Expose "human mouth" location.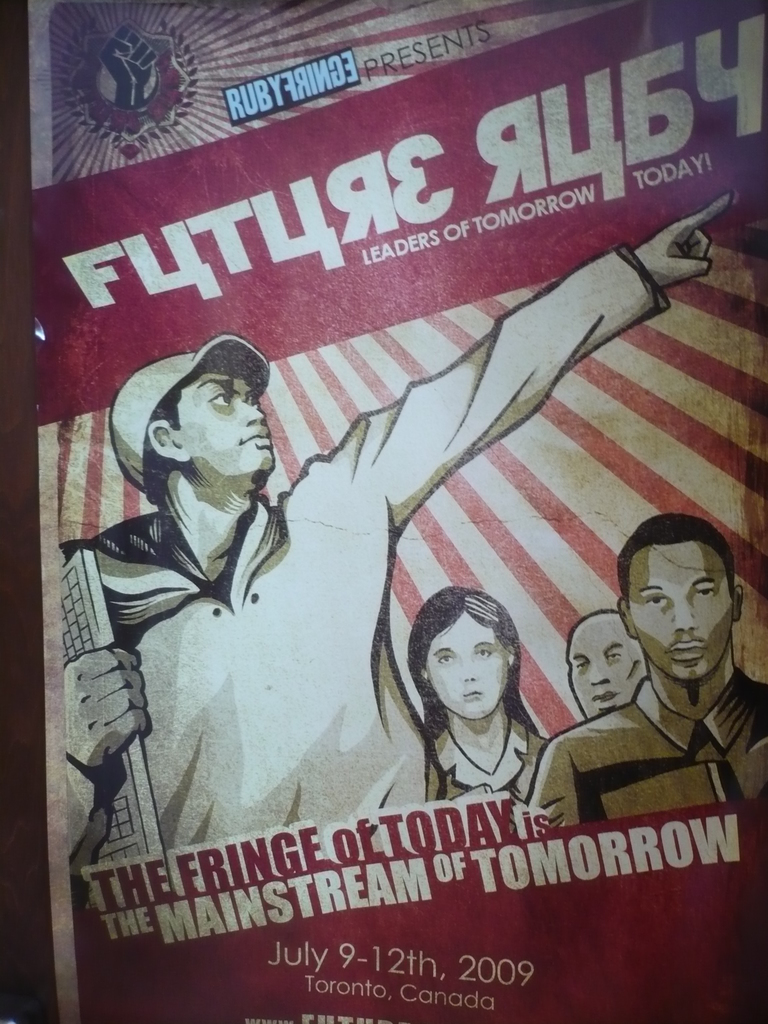
Exposed at 460, 690, 486, 700.
